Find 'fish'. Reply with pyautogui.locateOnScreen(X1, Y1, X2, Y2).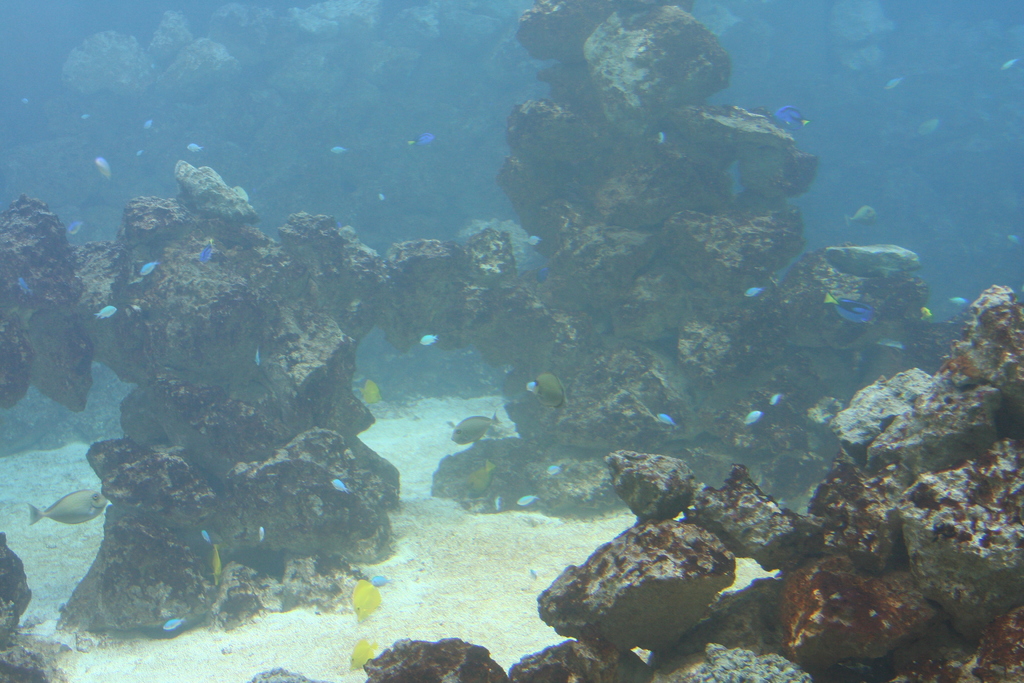
pyautogui.locateOnScreen(28, 485, 107, 525).
